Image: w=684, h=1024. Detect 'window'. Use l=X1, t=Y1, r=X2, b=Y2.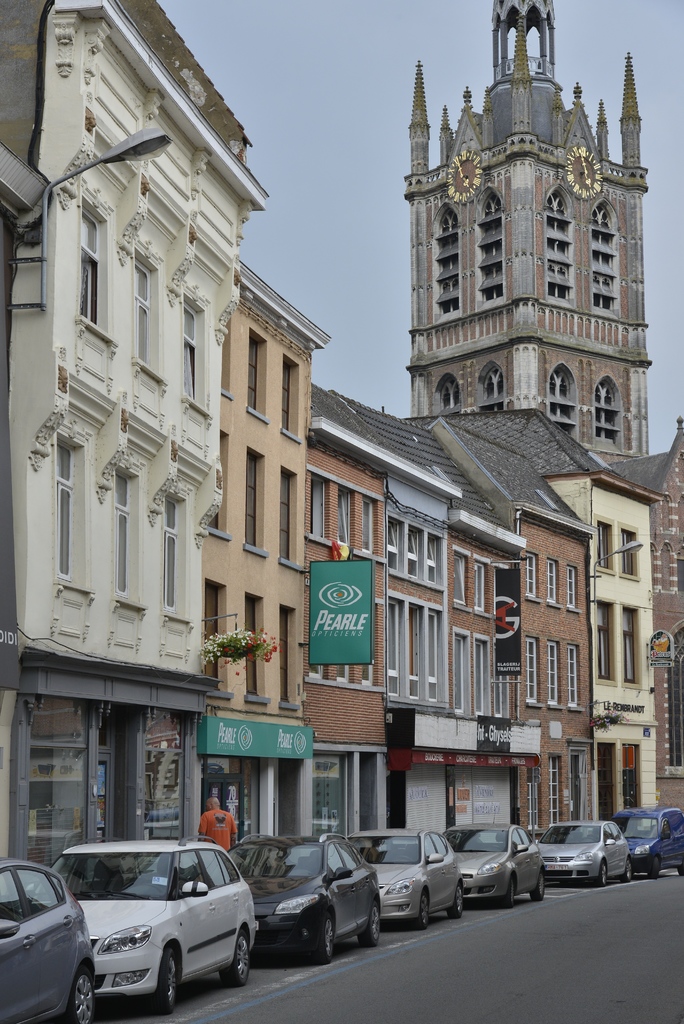
l=203, t=586, r=224, b=691.
